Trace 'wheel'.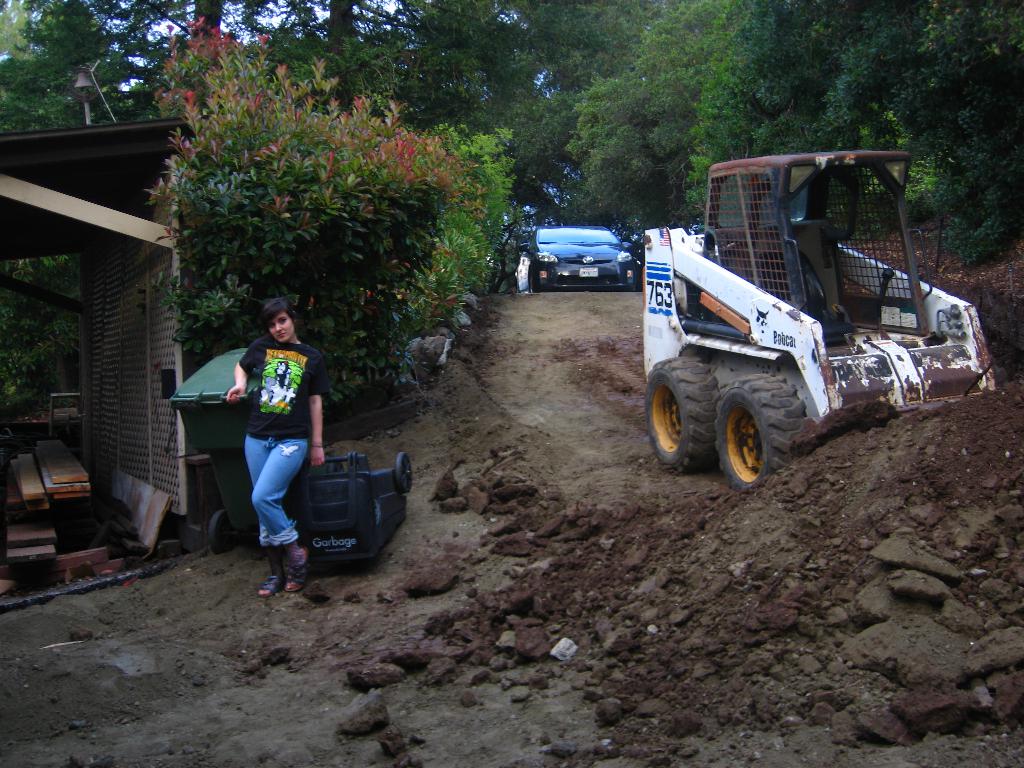
Traced to <box>393,451,420,490</box>.
